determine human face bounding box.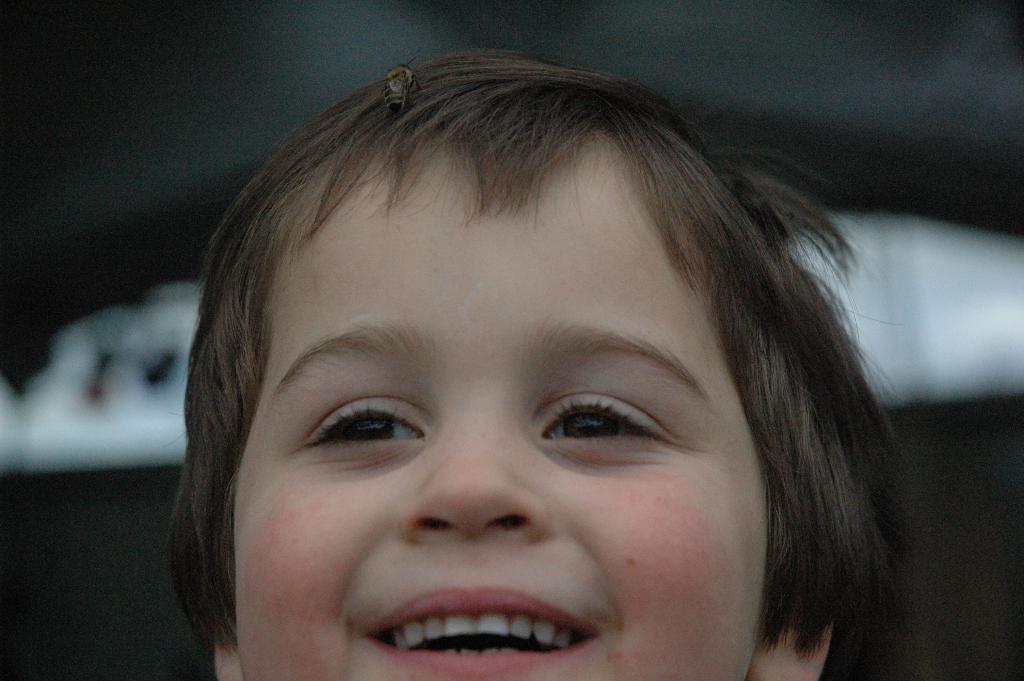
Determined: <box>234,140,764,680</box>.
